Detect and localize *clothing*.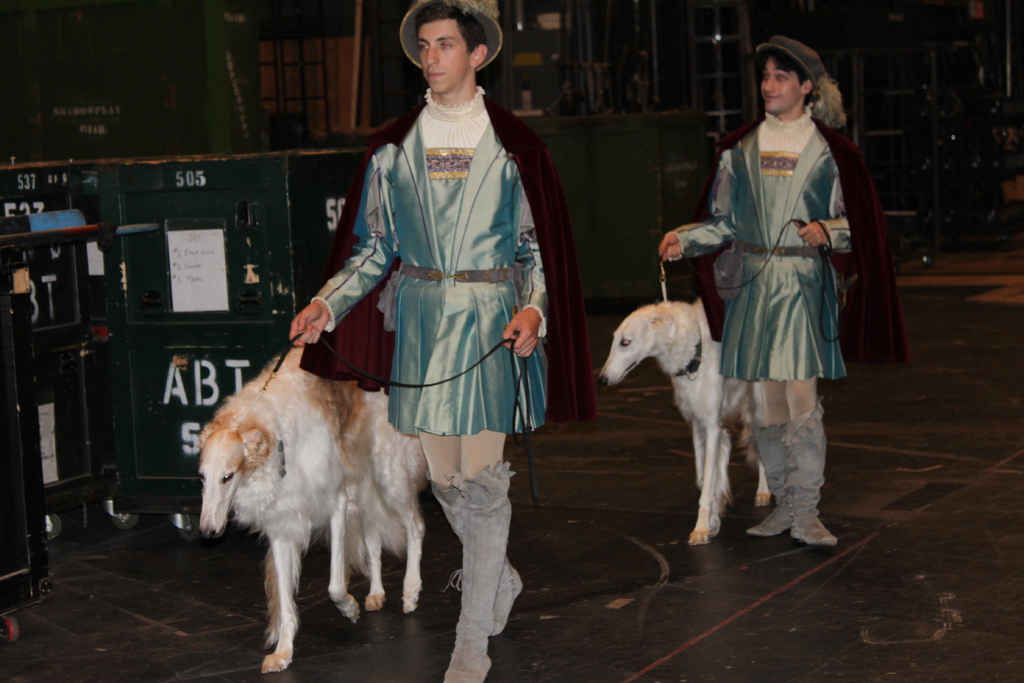
Localized at 309,54,575,469.
